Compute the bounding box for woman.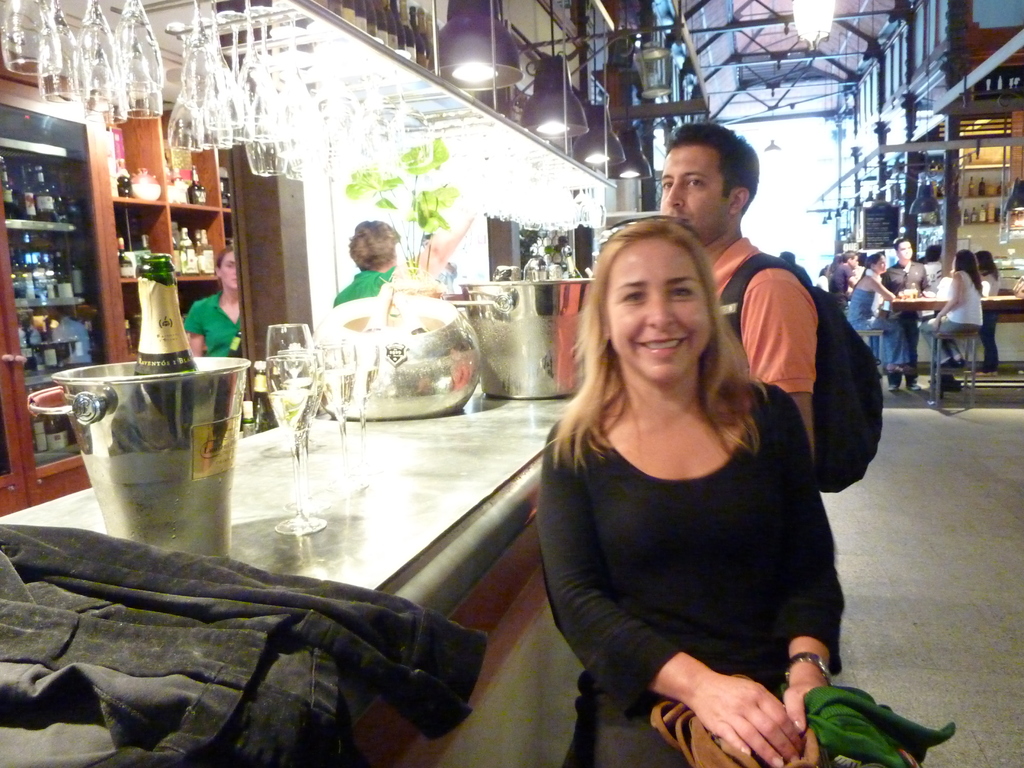
bbox=(921, 252, 982, 369).
